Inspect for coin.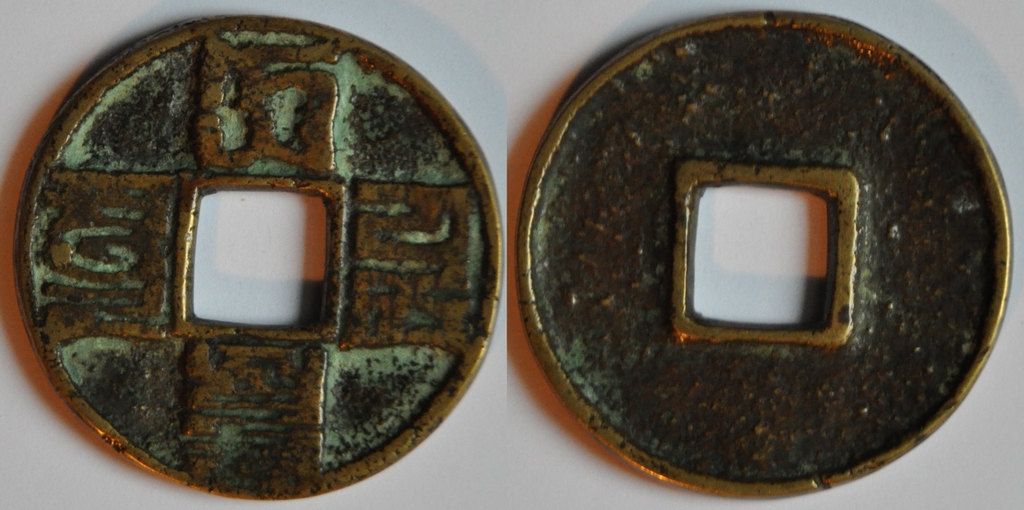
Inspection: (5, 13, 504, 502).
